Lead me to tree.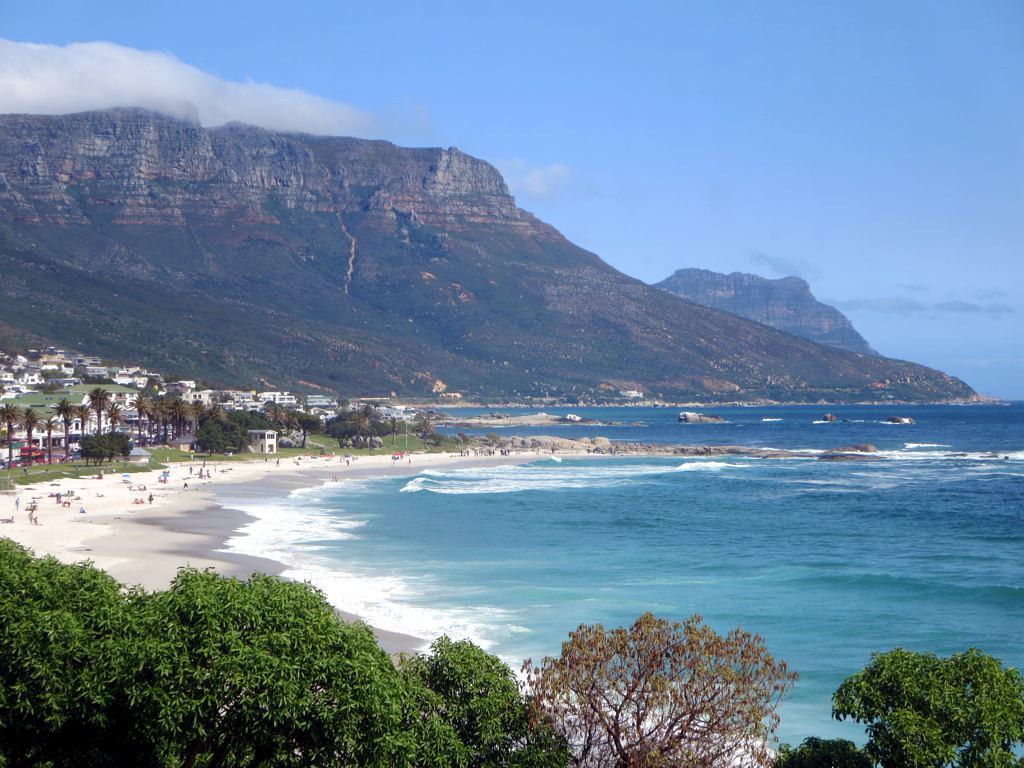
Lead to pyautogui.locateOnScreen(0, 400, 22, 464).
